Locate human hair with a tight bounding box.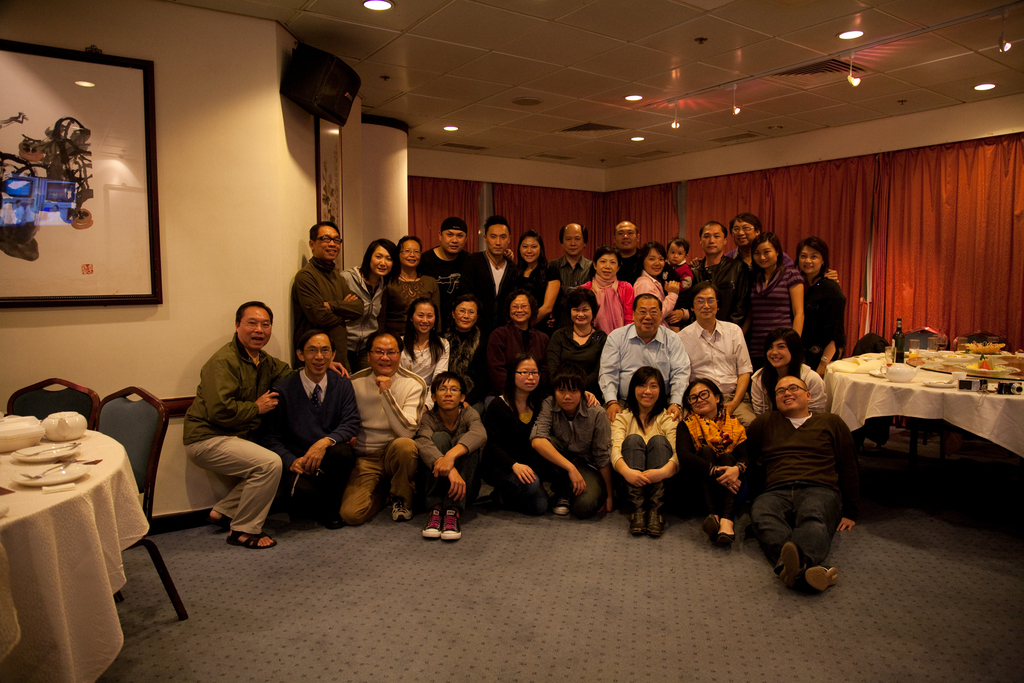
crop(403, 297, 447, 367).
